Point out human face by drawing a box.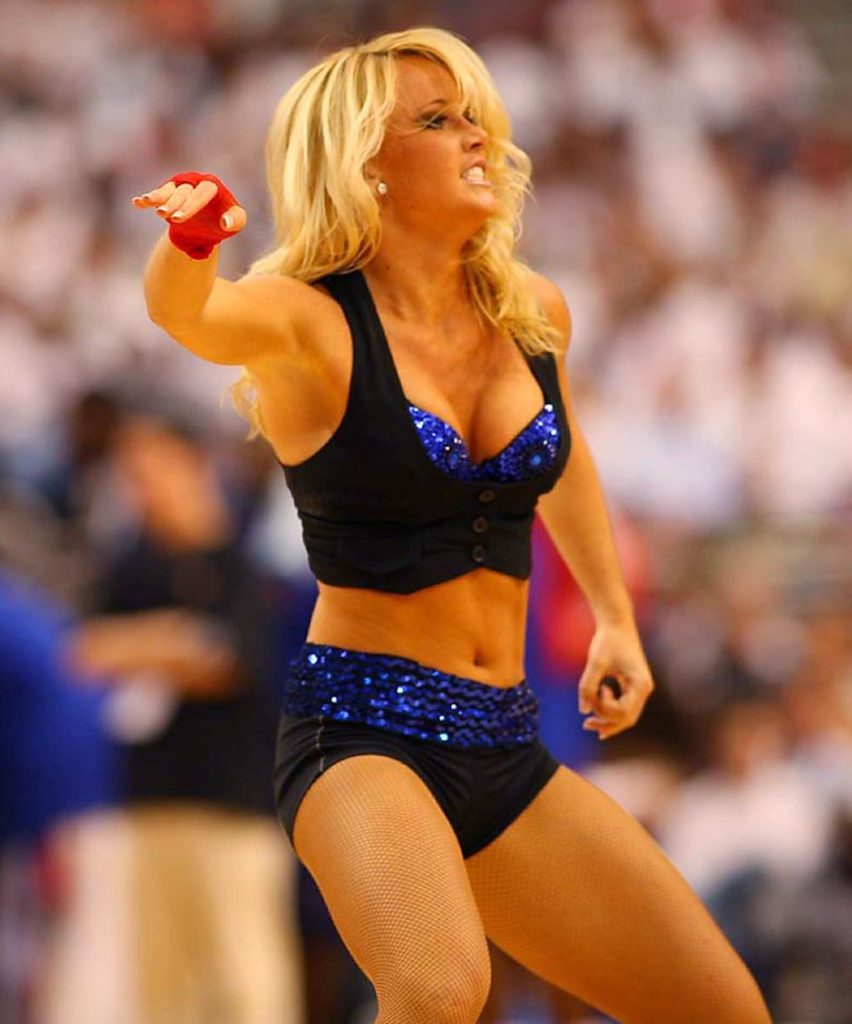
Rect(371, 60, 494, 214).
